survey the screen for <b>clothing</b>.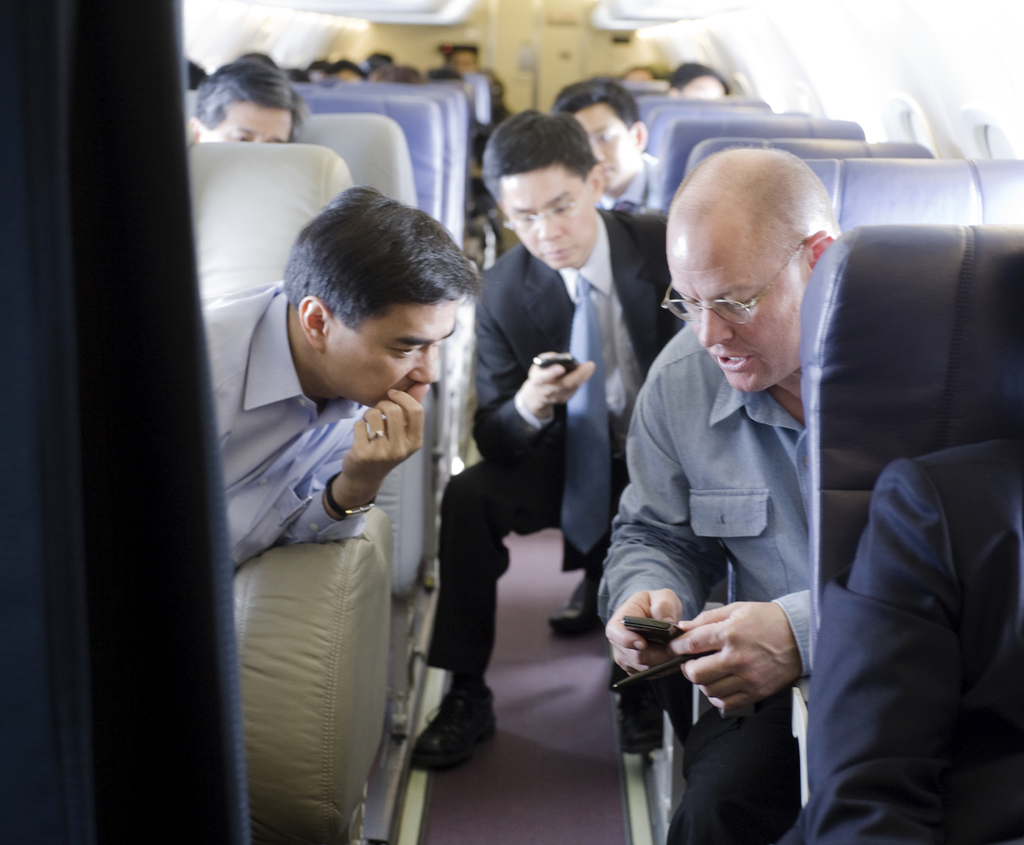
Survey found: region(781, 430, 1023, 844).
